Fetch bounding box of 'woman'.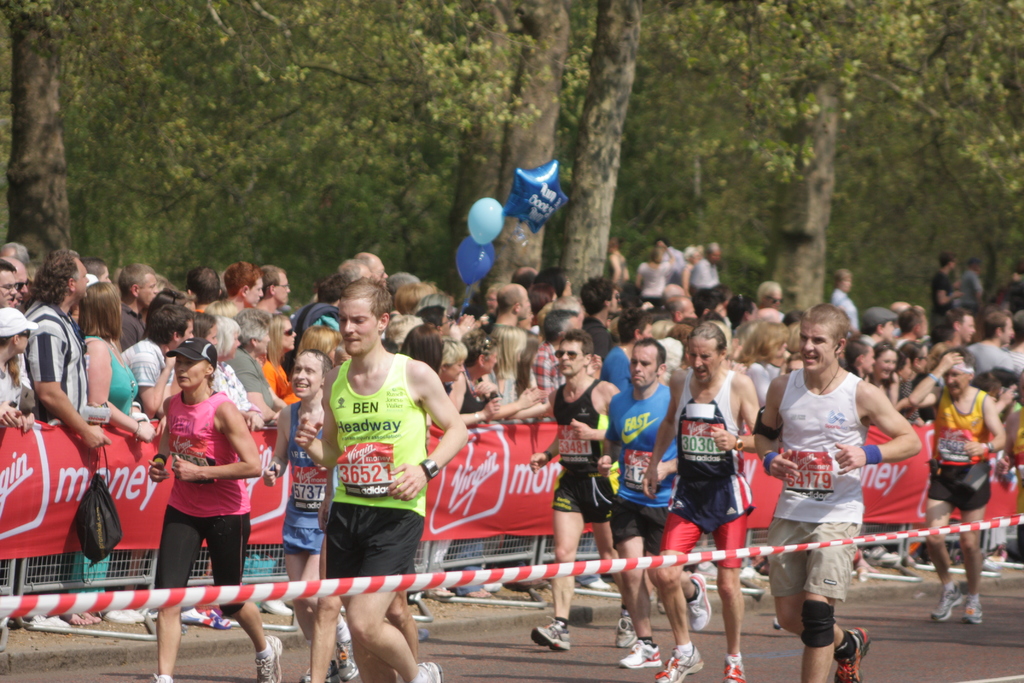
Bbox: locate(254, 312, 300, 411).
